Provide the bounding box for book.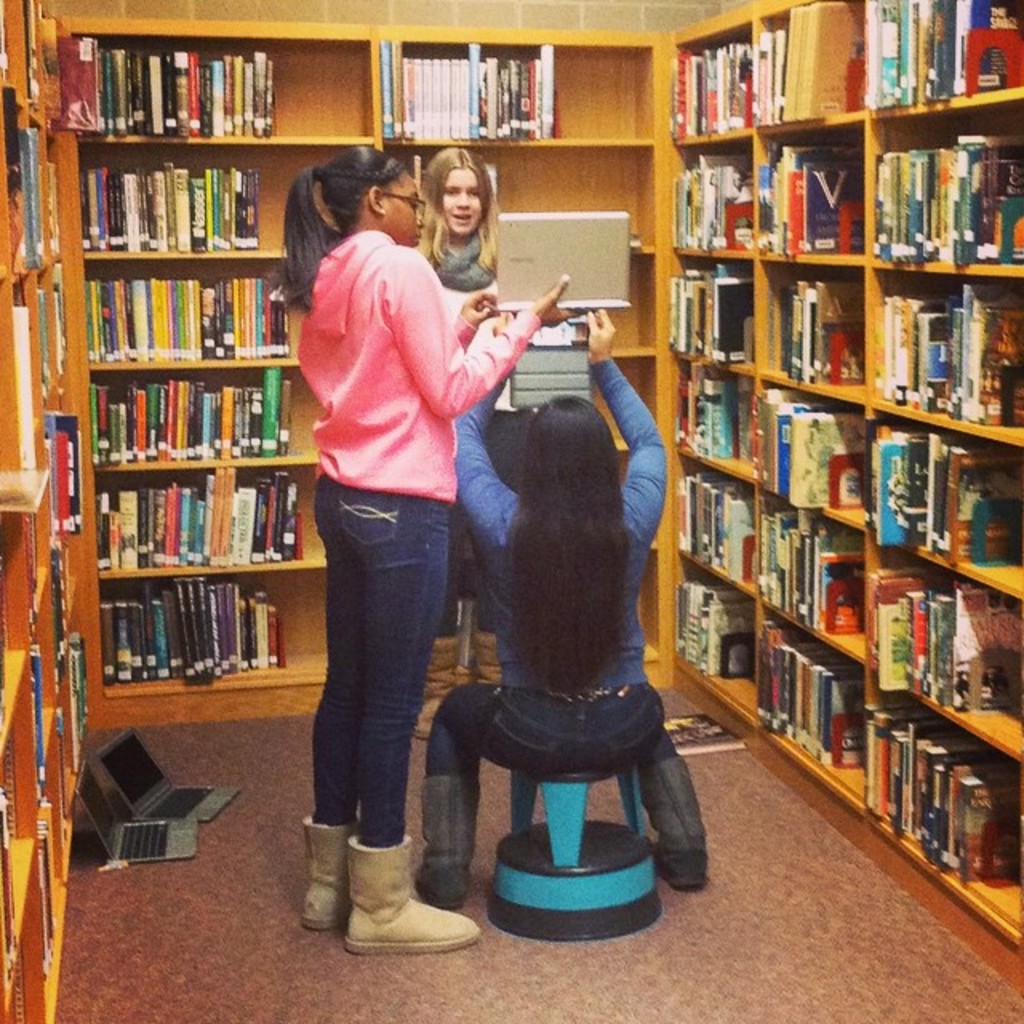
<bbox>37, 294, 50, 387</bbox>.
